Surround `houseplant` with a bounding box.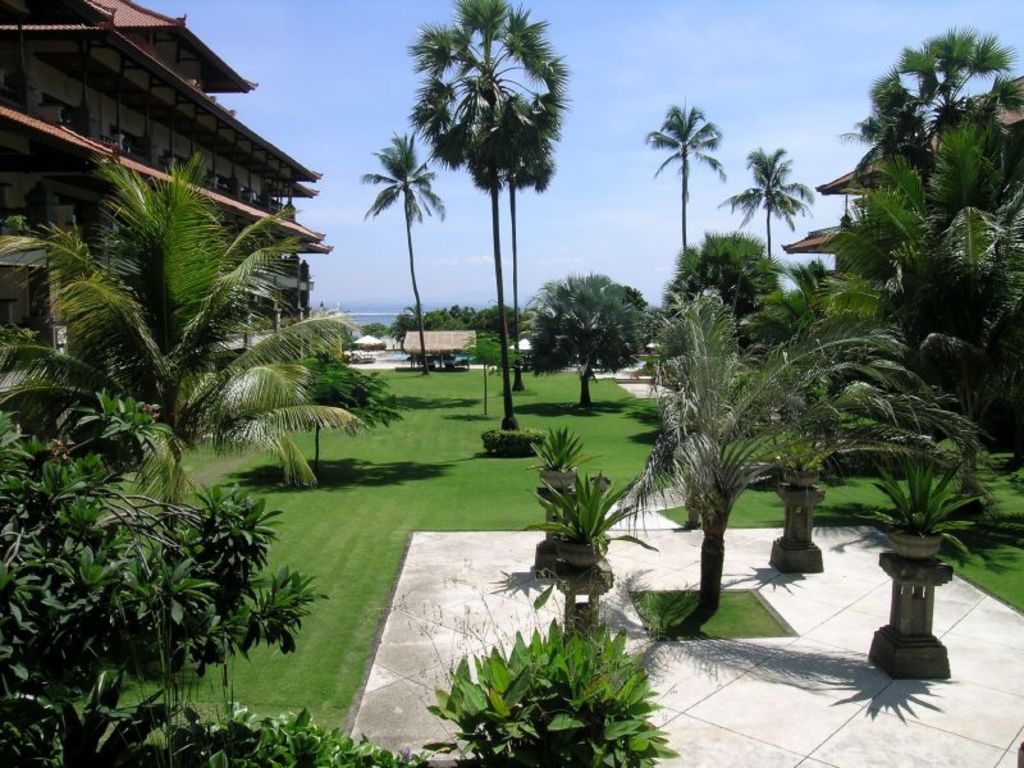
BBox(521, 462, 660, 570).
